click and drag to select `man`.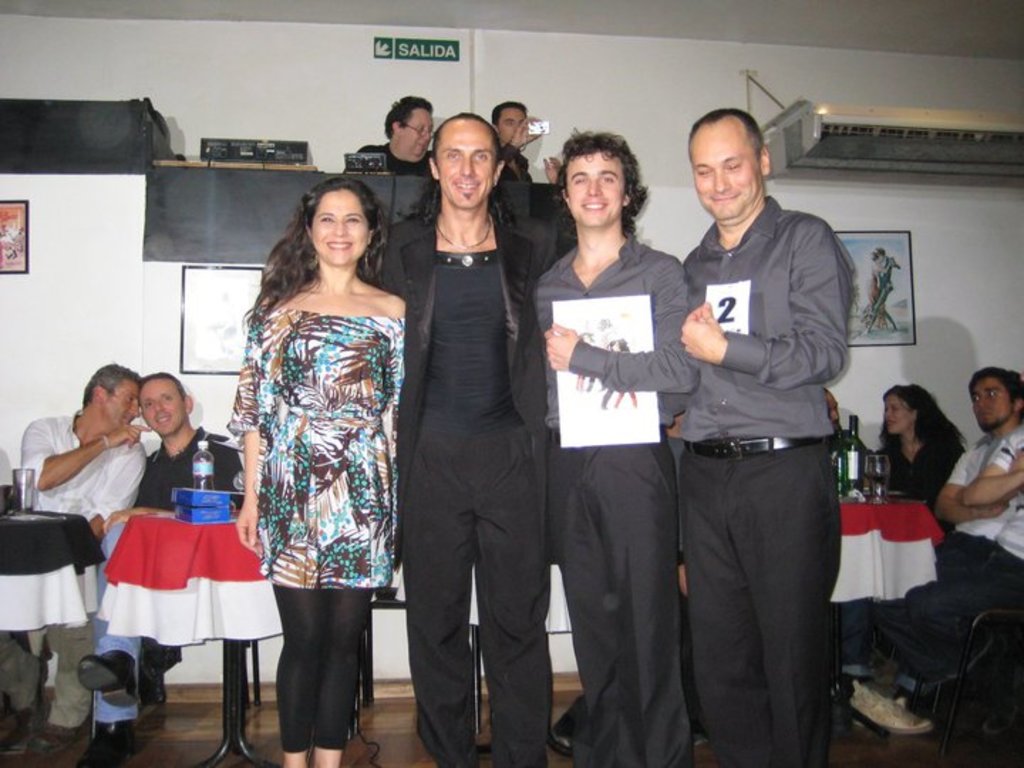
Selection: 525 127 703 767.
